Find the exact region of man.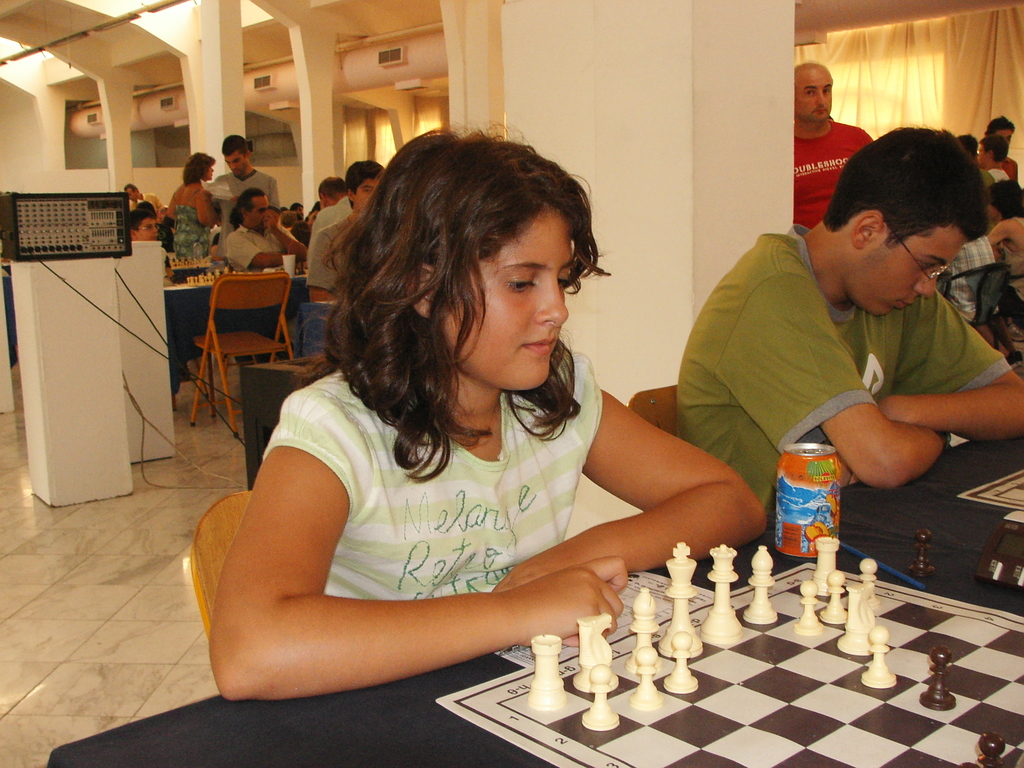
Exact region: [x1=307, y1=157, x2=392, y2=314].
